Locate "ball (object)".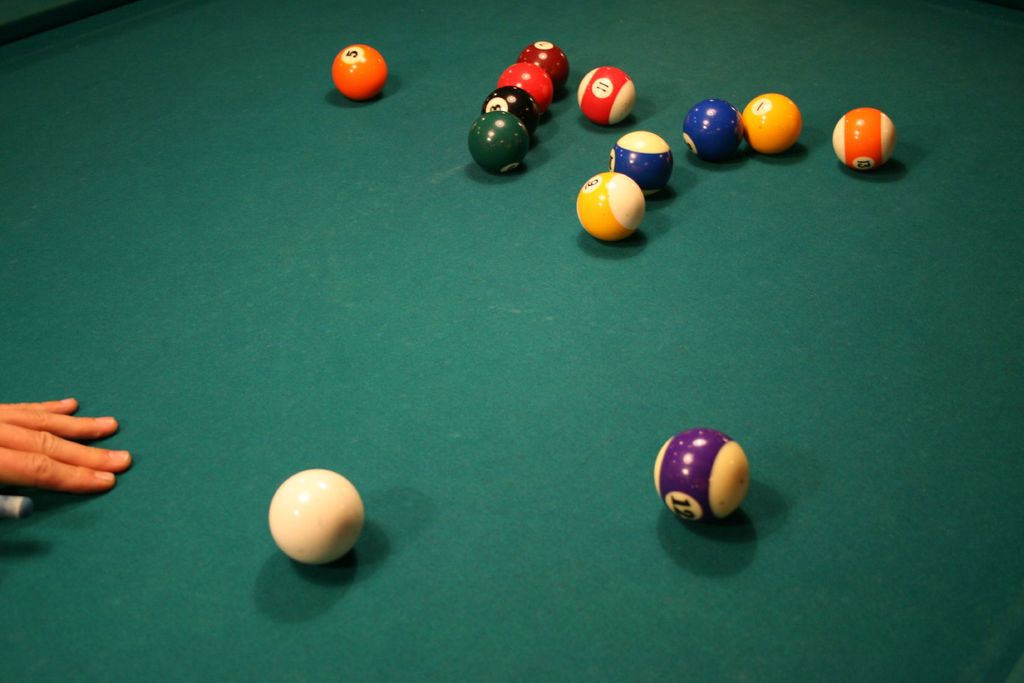
Bounding box: <box>332,46,386,103</box>.
